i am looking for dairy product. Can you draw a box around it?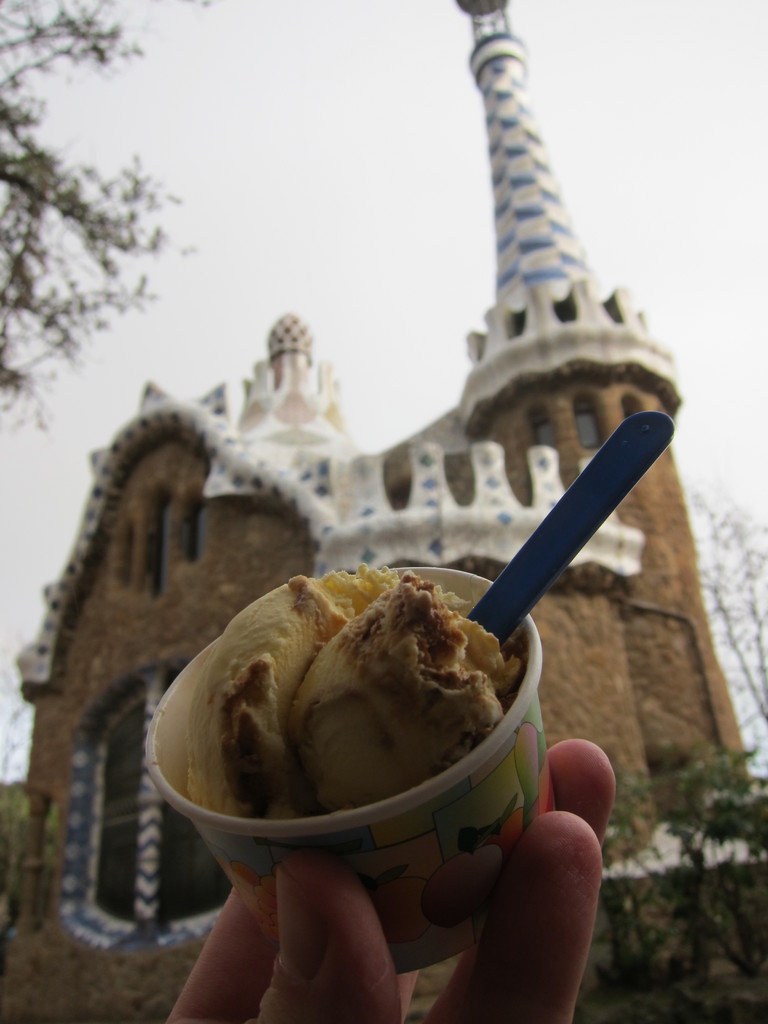
Sure, the bounding box is box=[186, 587, 537, 829].
